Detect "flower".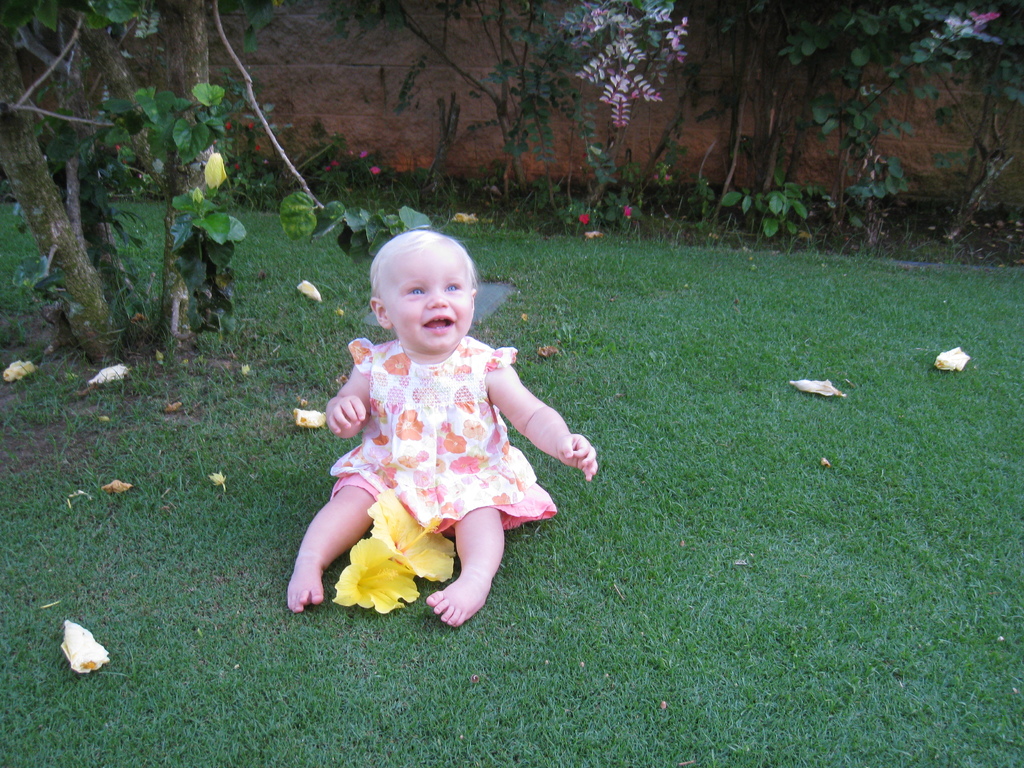
Detected at locate(257, 144, 264, 153).
